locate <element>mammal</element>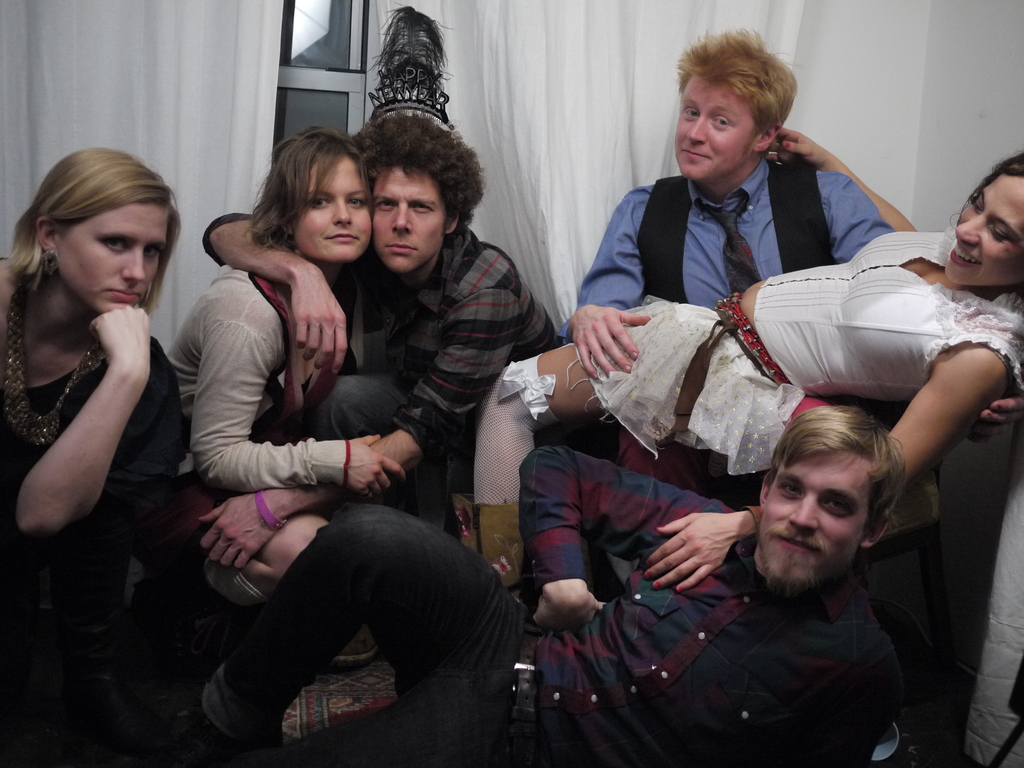
l=471, t=124, r=1023, b=601
